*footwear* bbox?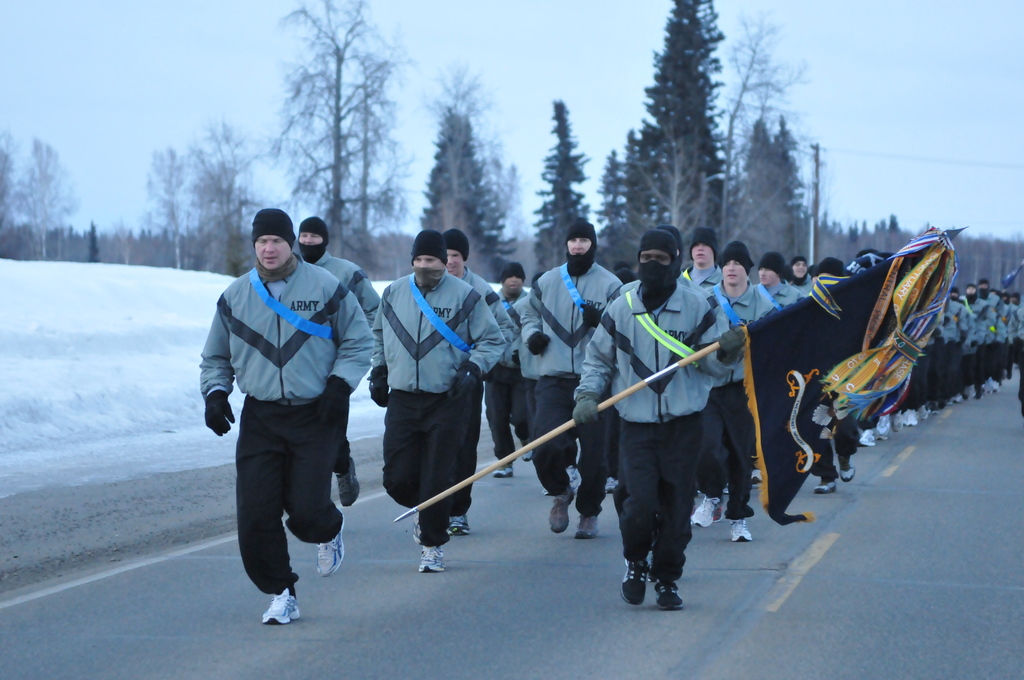
[left=601, top=474, right=617, bottom=494]
